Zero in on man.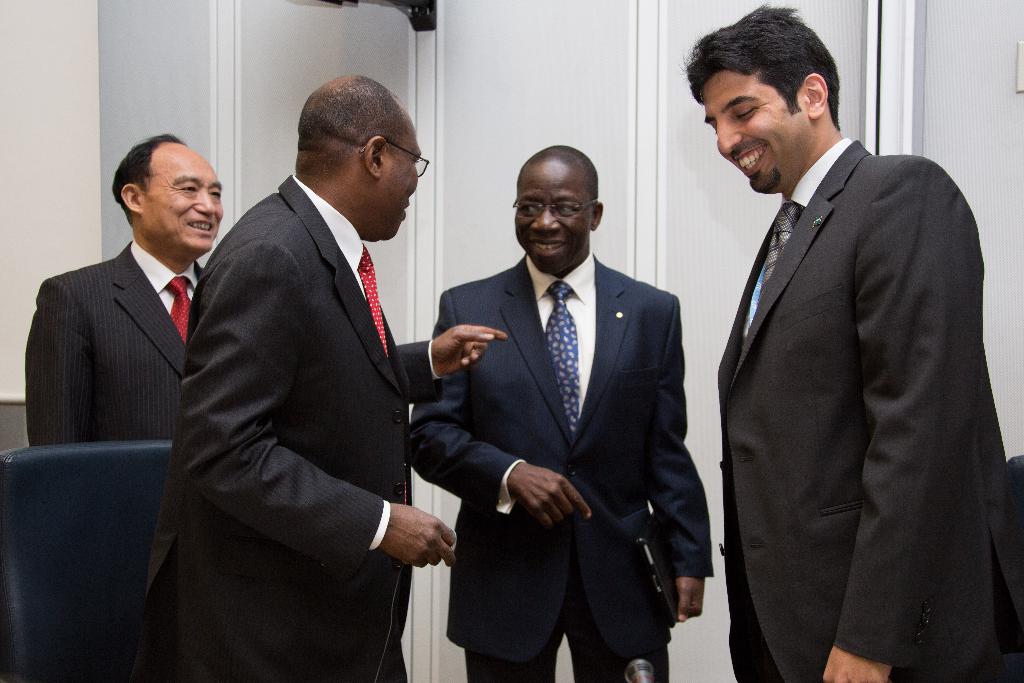
Zeroed in: pyautogui.locateOnScreen(17, 124, 225, 440).
